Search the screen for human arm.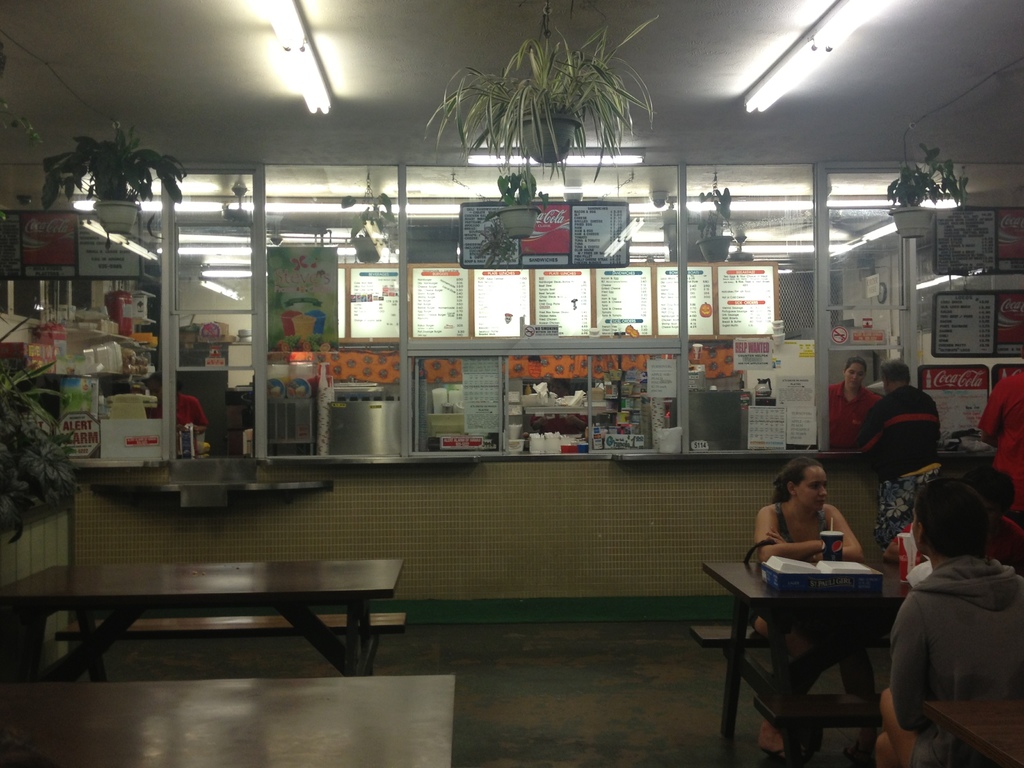
Found at 900:597:936:720.
